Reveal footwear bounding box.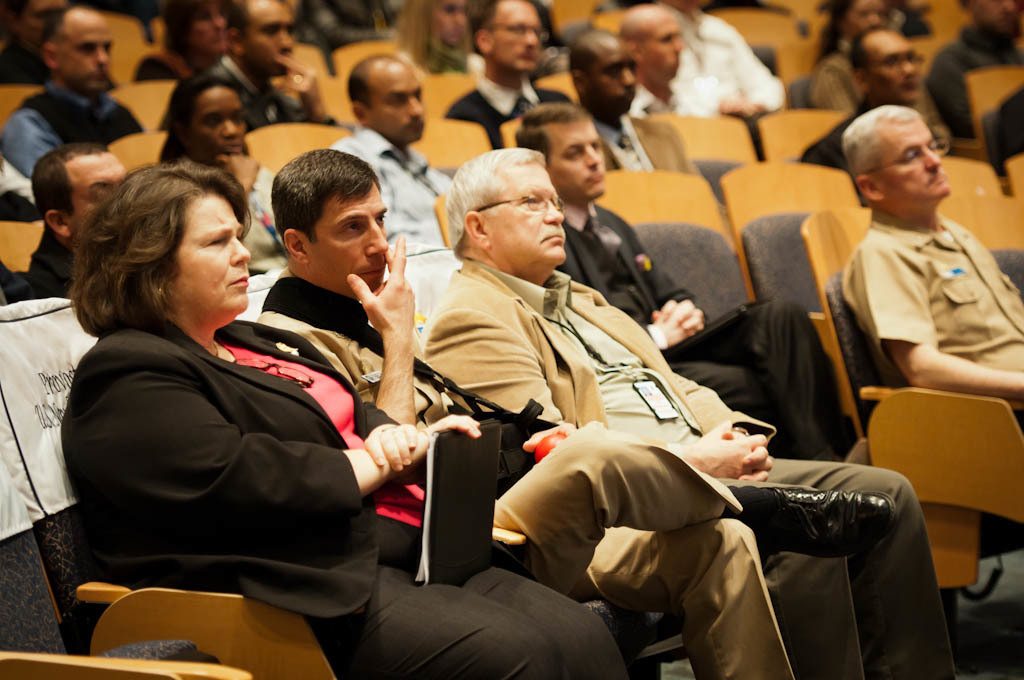
Revealed: 755 487 894 559.
